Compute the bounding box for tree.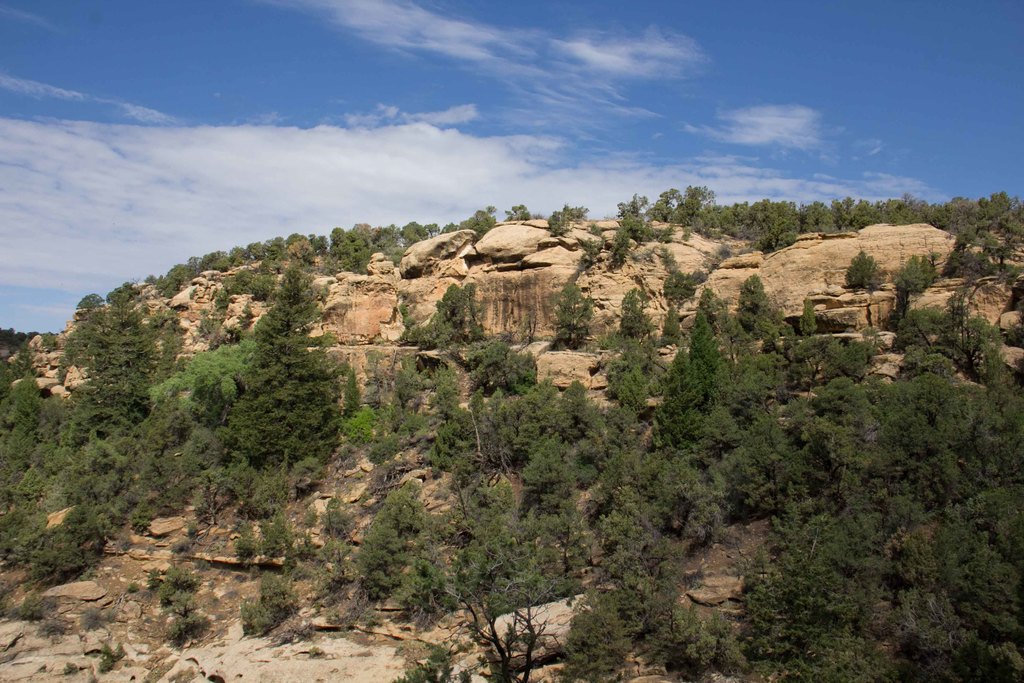
[608,225,632,270].
